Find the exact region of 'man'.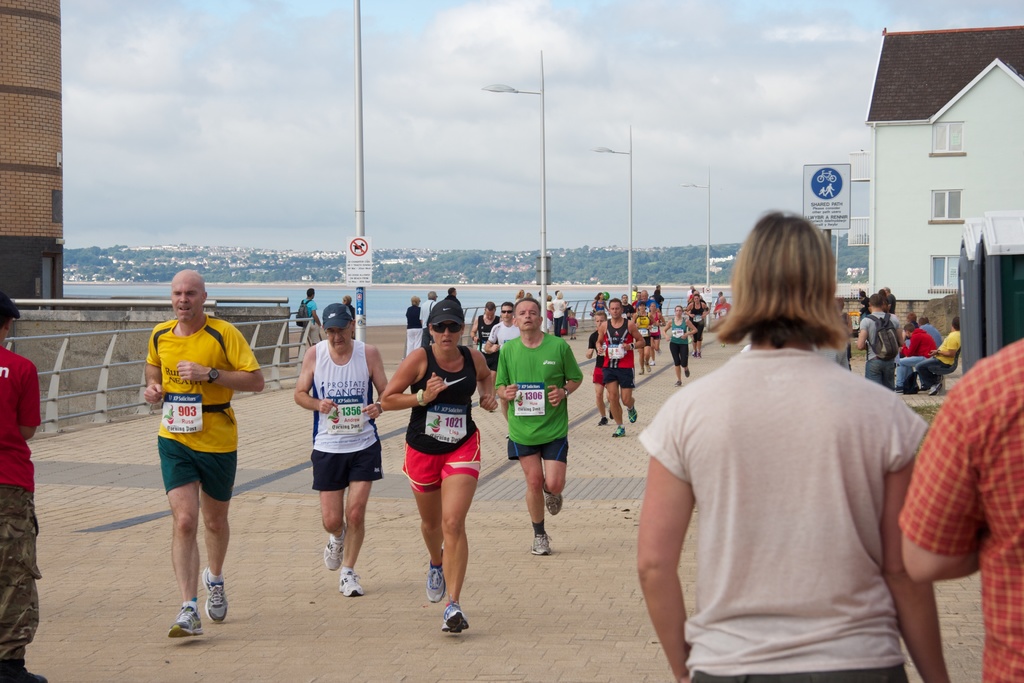
Exact region: rect(294, 286, 325, 347).
